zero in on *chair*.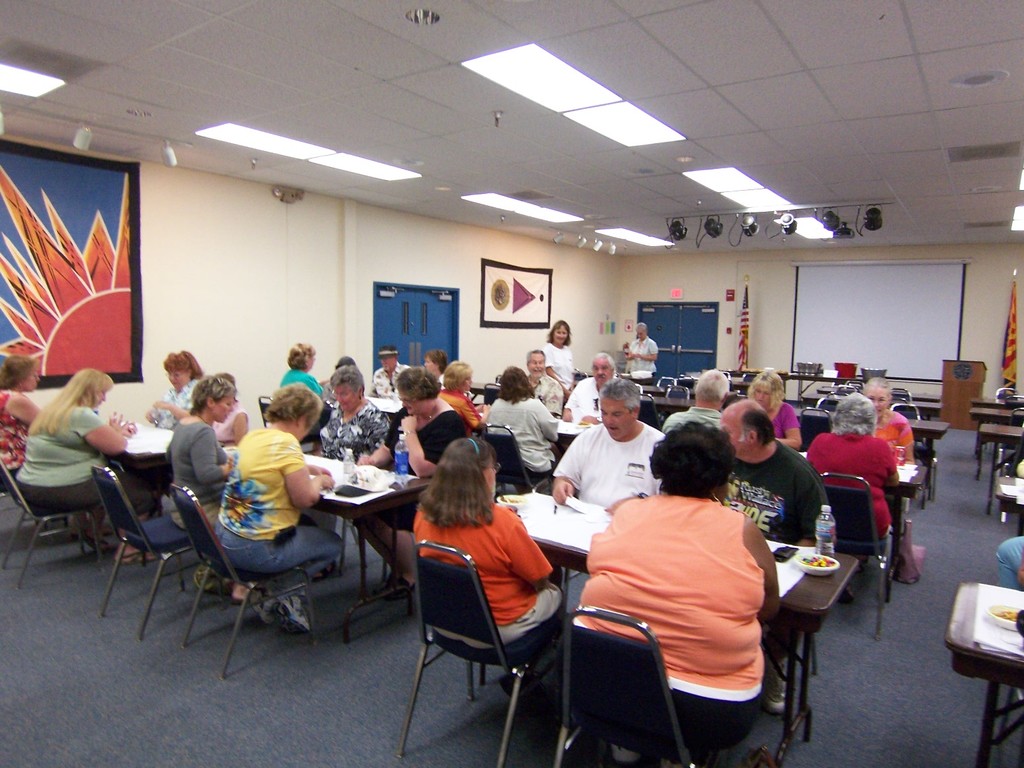
Zeroed in: select_region(816, 394, 845, 411).
